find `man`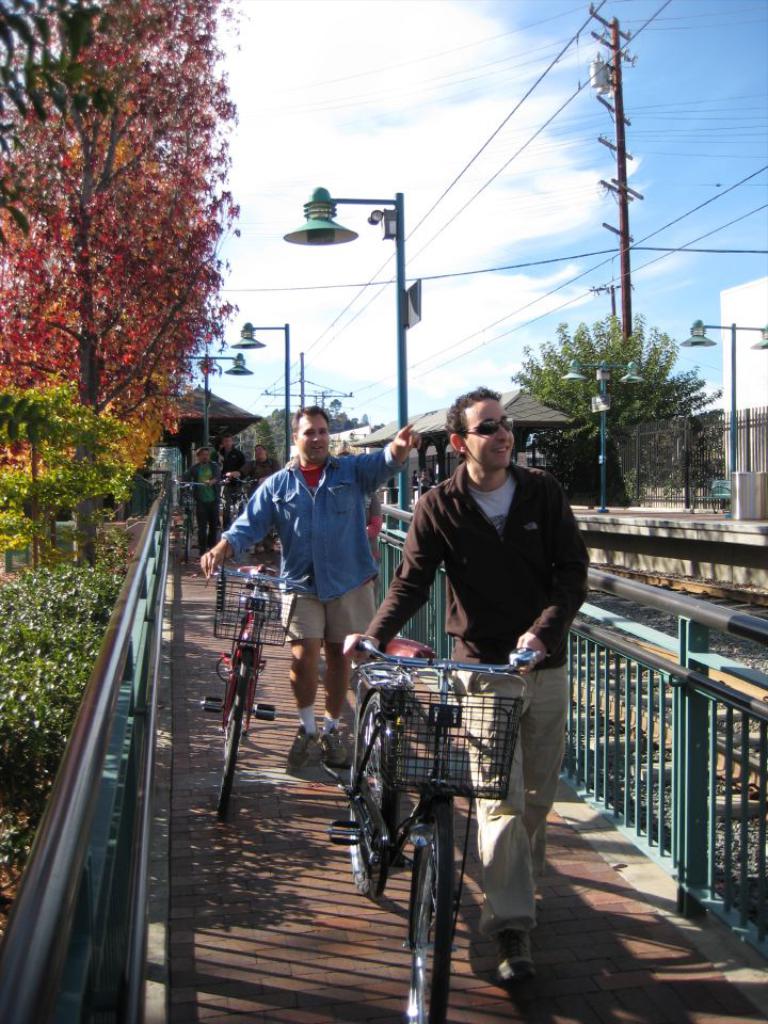
bbox=[340, 394, 595, 992]
